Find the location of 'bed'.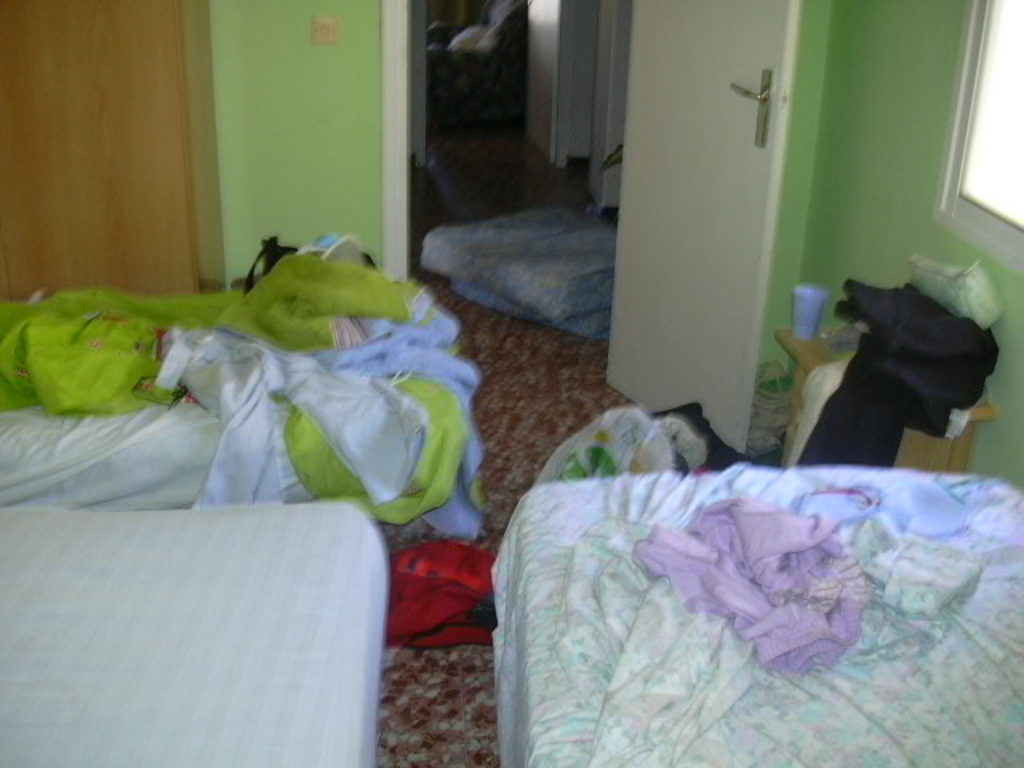
Location: x1=458 y1=366 x2=1023 y2=767.
